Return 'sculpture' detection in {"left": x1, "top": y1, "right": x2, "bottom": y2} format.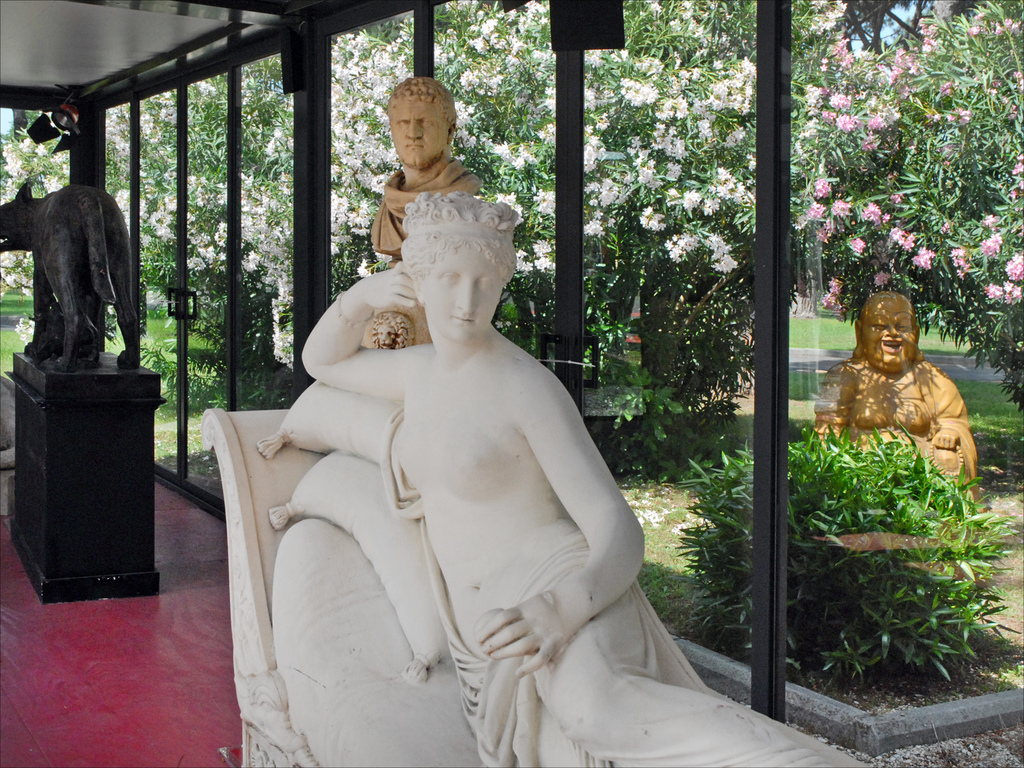
{"left": 817, "top": 292, "right": 987, "bottom": 534}.
